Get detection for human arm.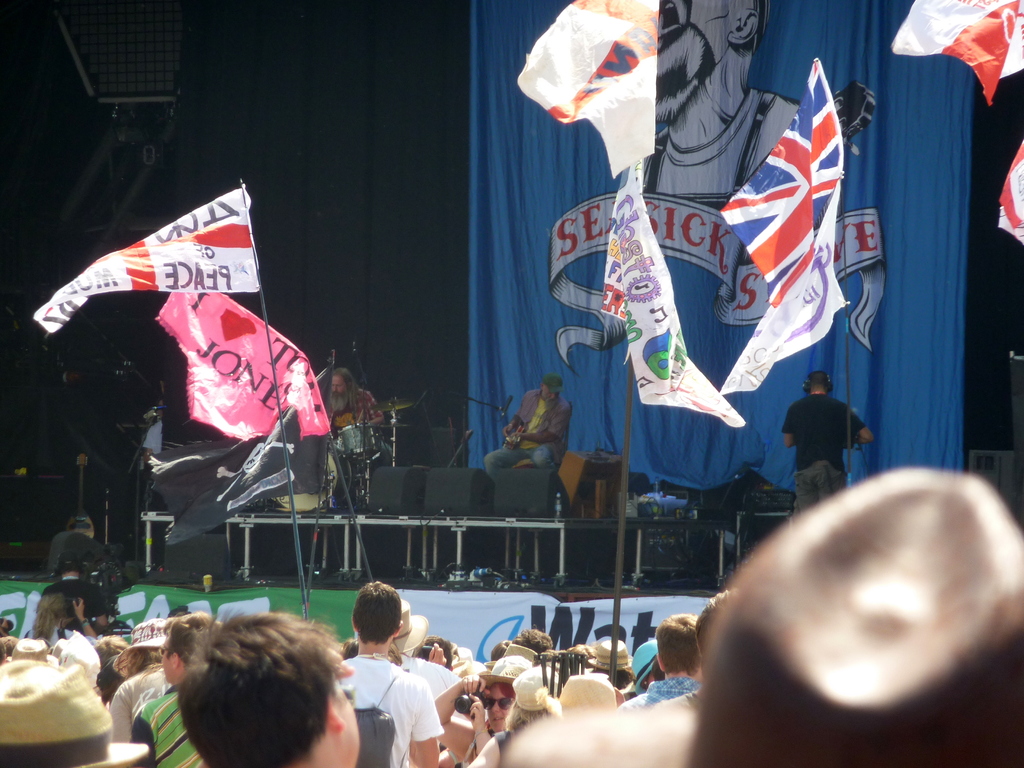
Detection: (x1=143, y1=423, x2=157, y2=464).
